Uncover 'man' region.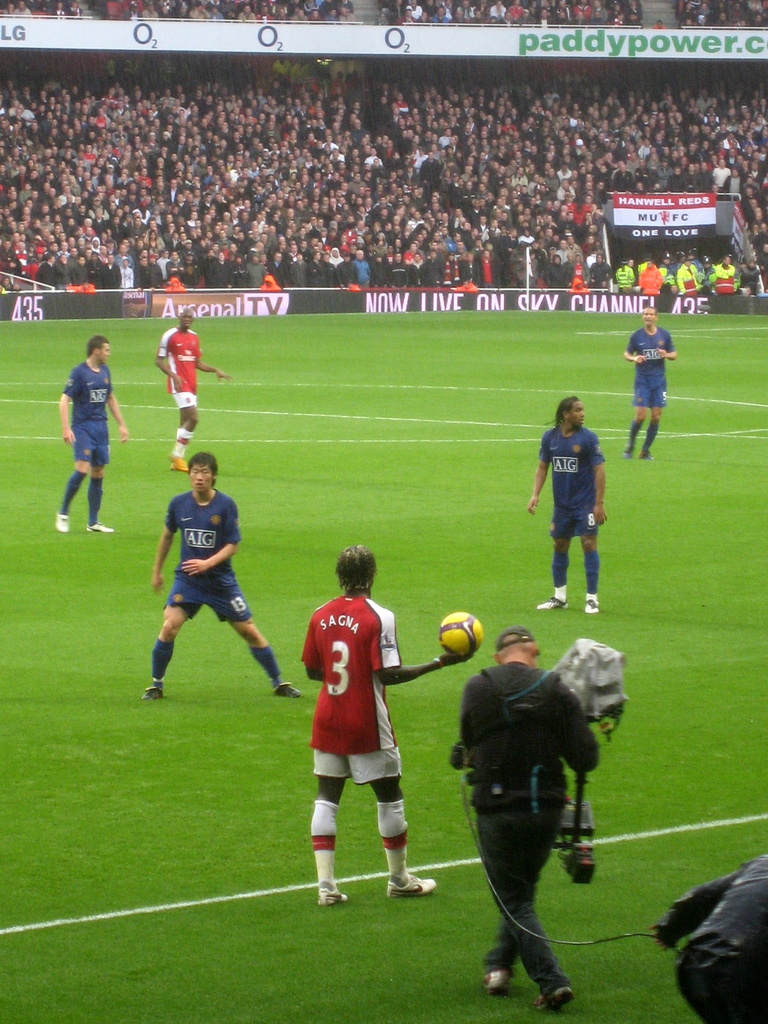
Uncovered: <region>528, 398, 611, 613</region>.
